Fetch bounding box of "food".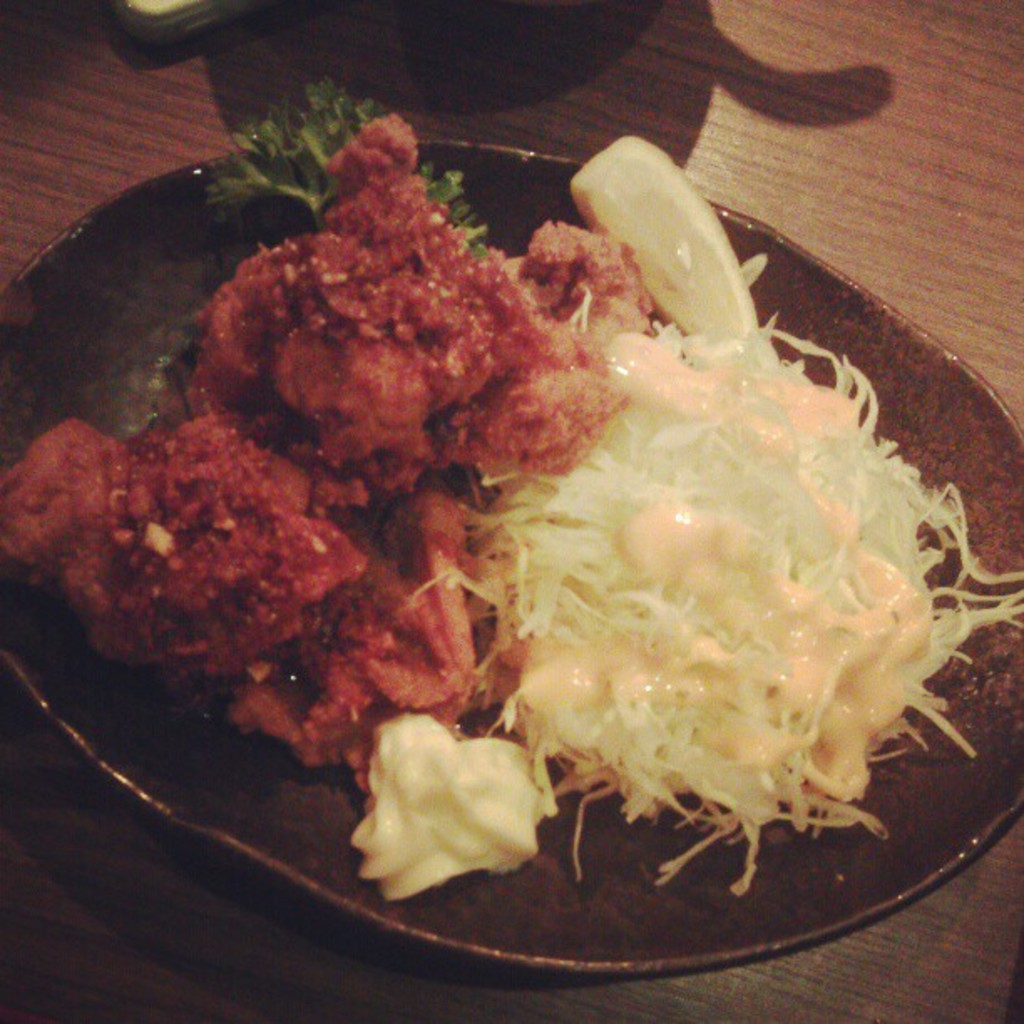
Bbox: rect(207, 75, 484, 243).
